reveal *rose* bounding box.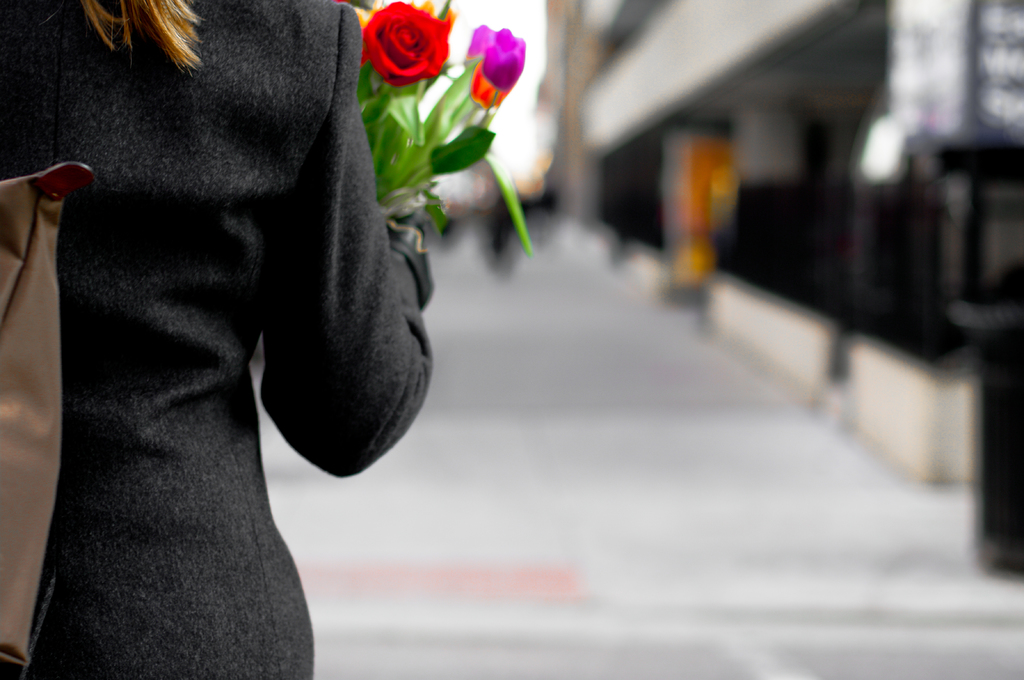
Revealed: 358, 0, 454, 86.
